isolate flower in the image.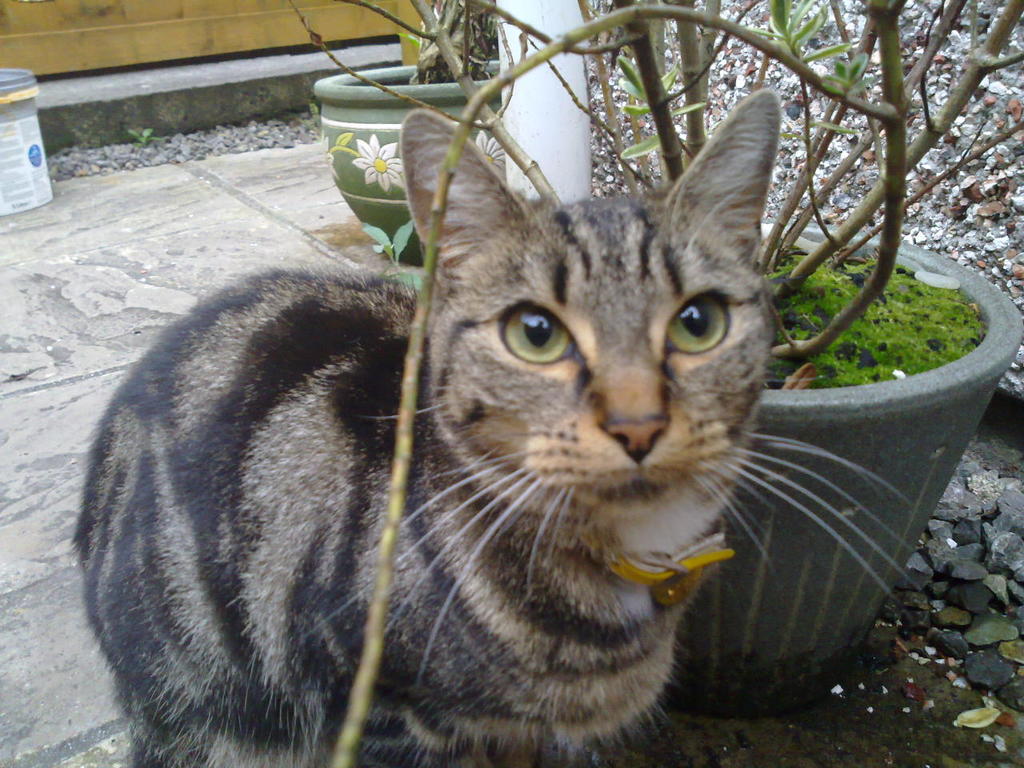
Isolated region: select_region(477, 126, 510, 174).
